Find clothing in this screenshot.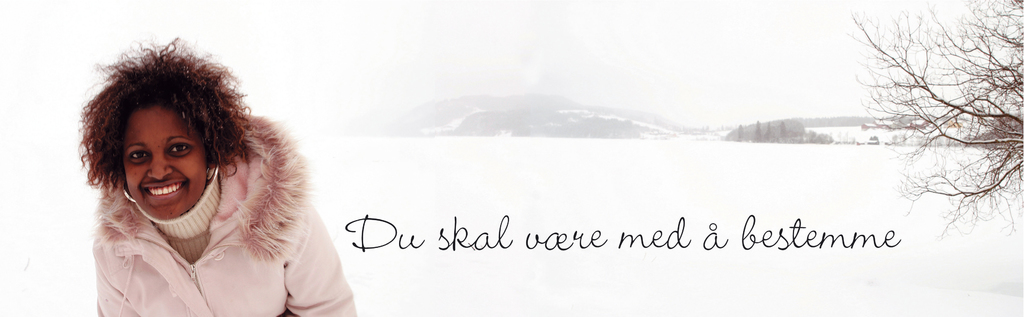
The bounding box for clothing is box=[95, 128, 360, 316].
